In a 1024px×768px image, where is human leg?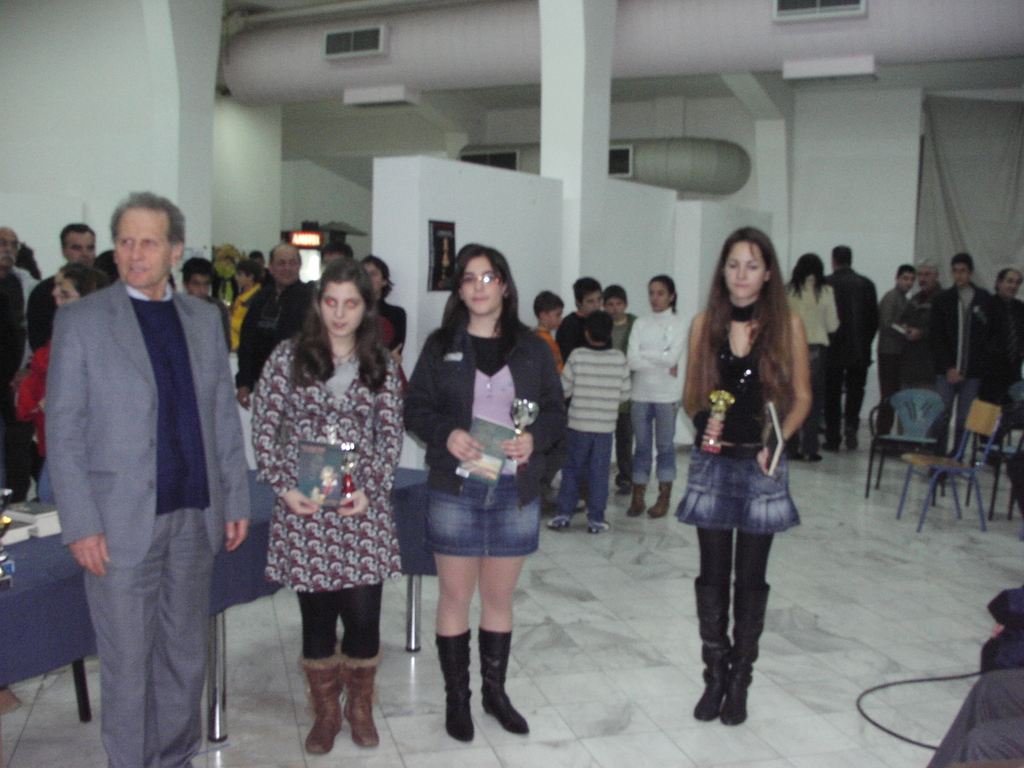
detection(583, 441, 609, 536).
